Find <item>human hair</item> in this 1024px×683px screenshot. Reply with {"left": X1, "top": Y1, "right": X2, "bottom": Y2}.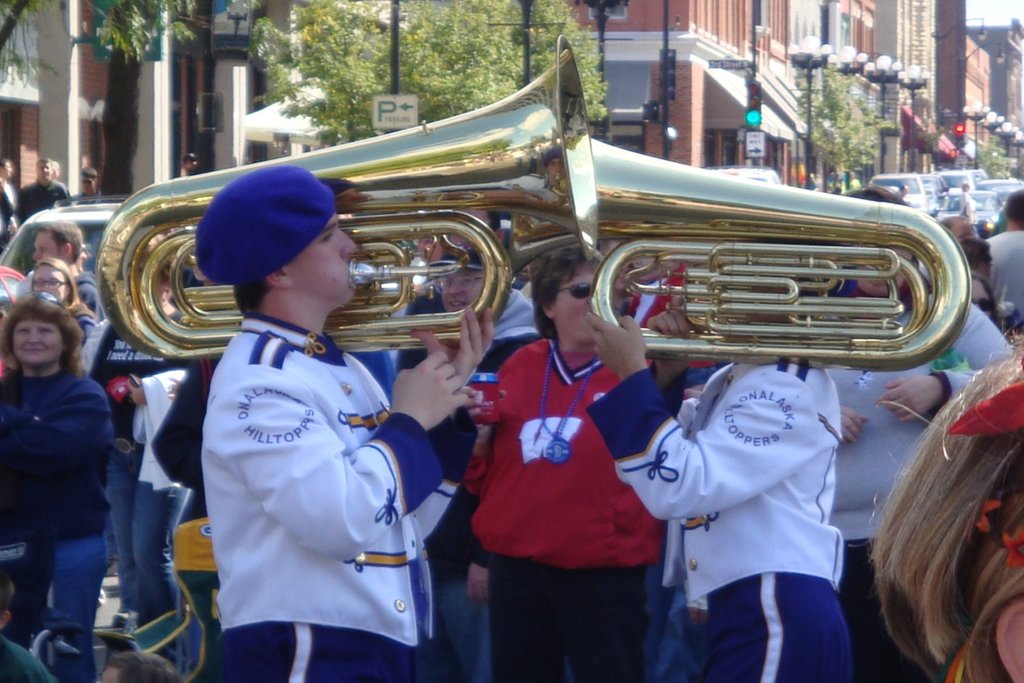
{"left": 34, "top": 254, "right": 84, "bottom": 304}.
